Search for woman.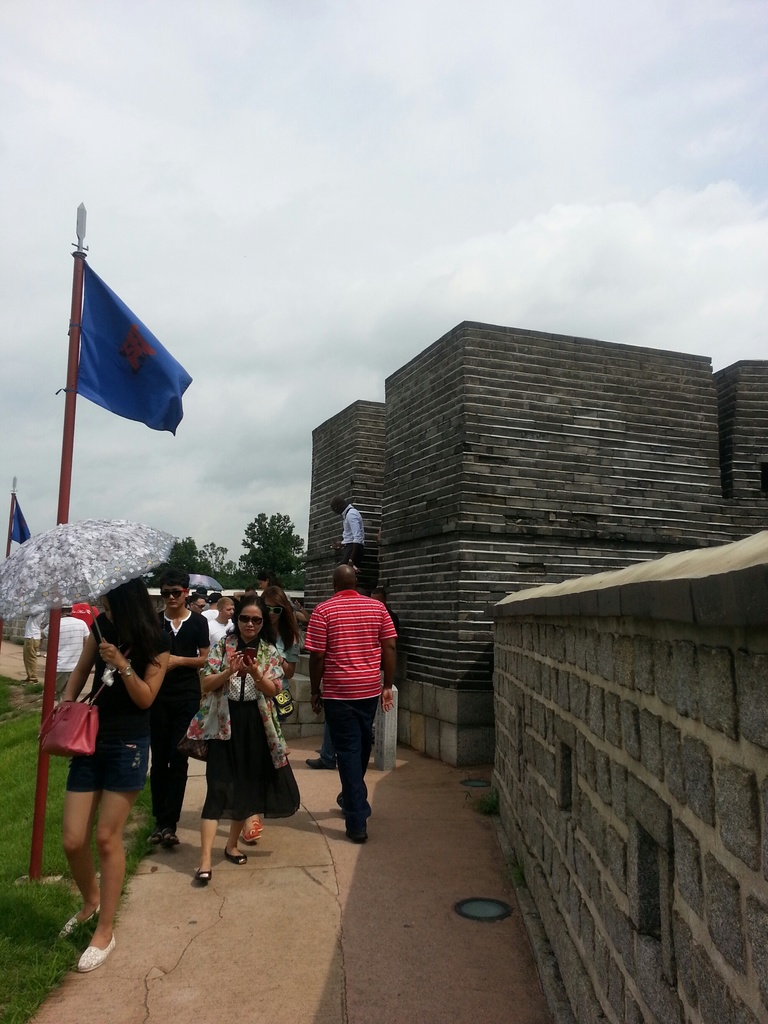
Found at left=60, top=568, right=177, bottom=970.
